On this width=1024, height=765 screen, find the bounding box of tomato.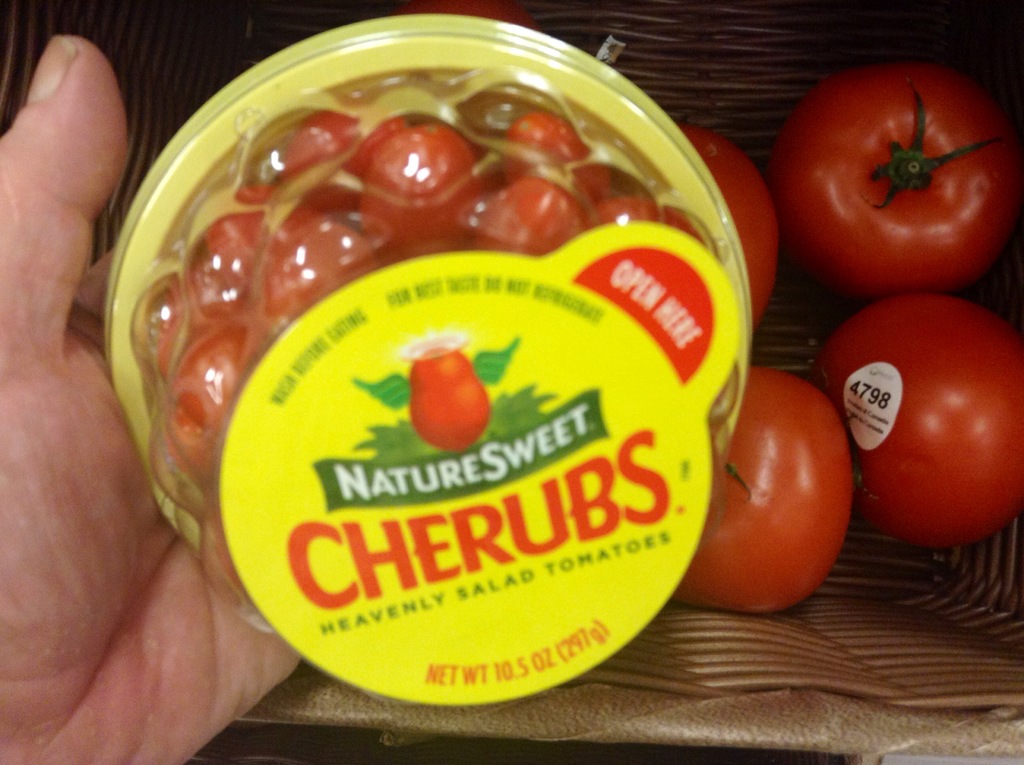
Bounding box: 675, 362, 869, 609.
